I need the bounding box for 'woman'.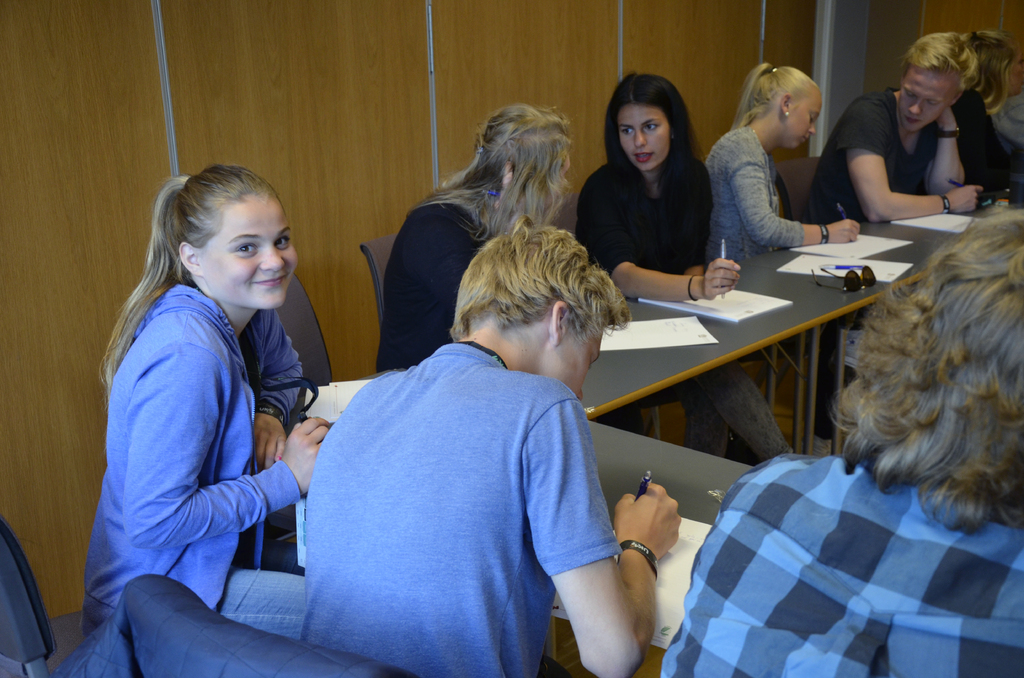
Here it is: detection(950, 28, 1023, 200).
